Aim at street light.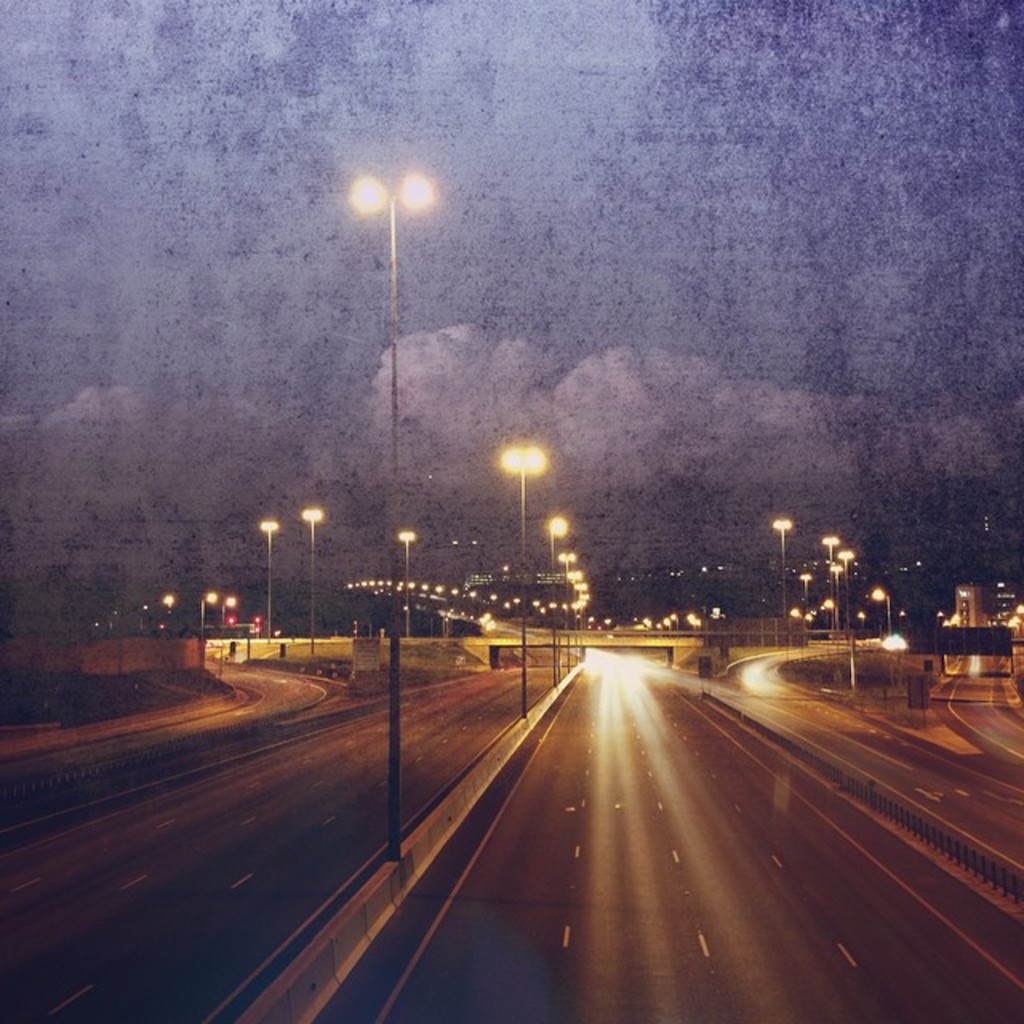
Aimed at <bbox>312, 141, 466, 589</bbox>.
